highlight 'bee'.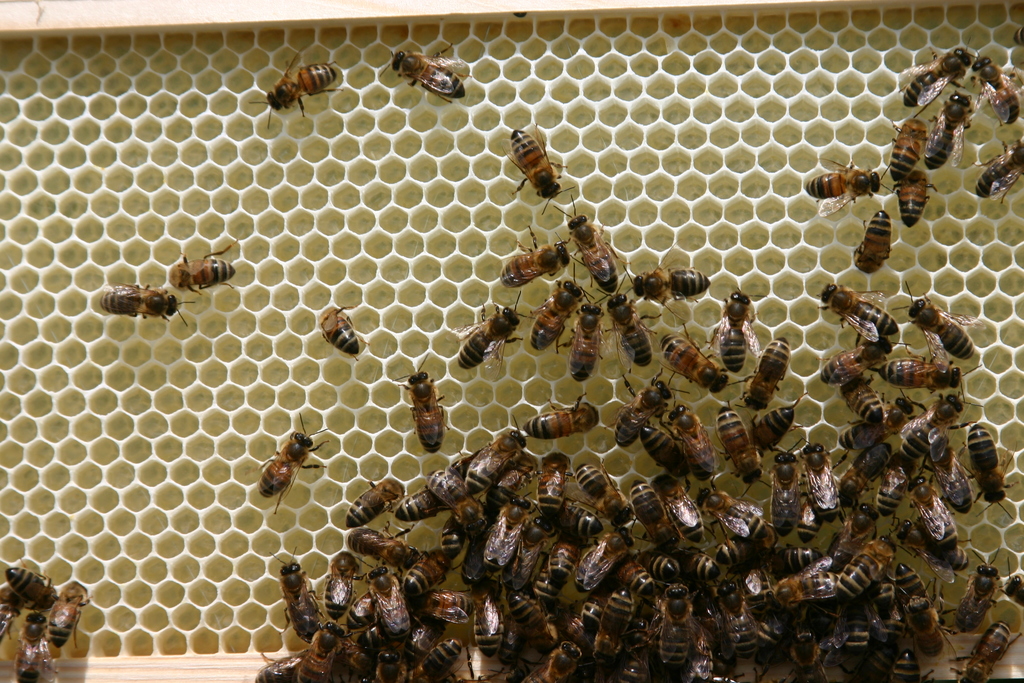
Highlighted region: box(922, 420, 970, 520).
